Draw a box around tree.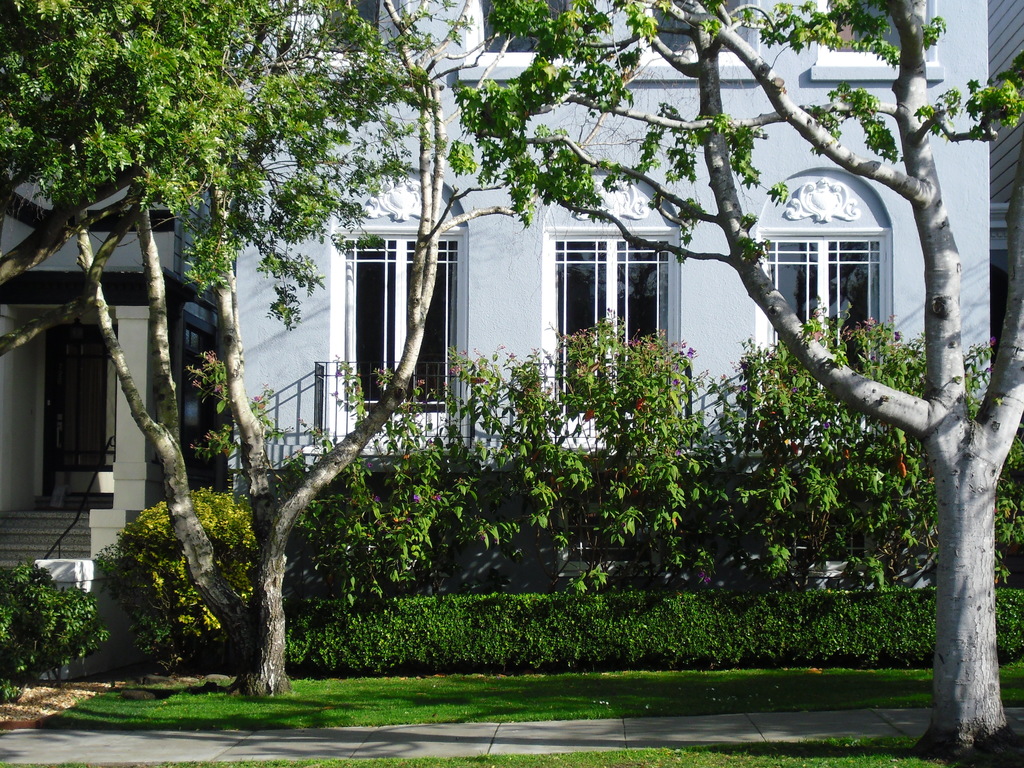
select_region(0, 0, 429, 360).
